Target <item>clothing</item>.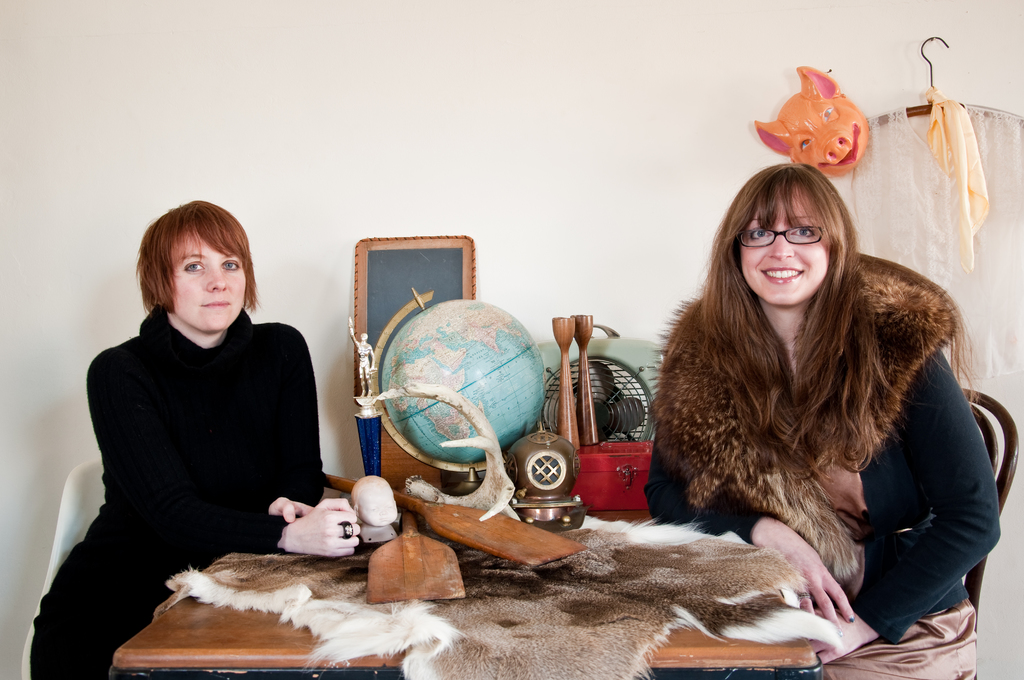
Target region: <bbox>652, 252, 998, 679</bbox>.
